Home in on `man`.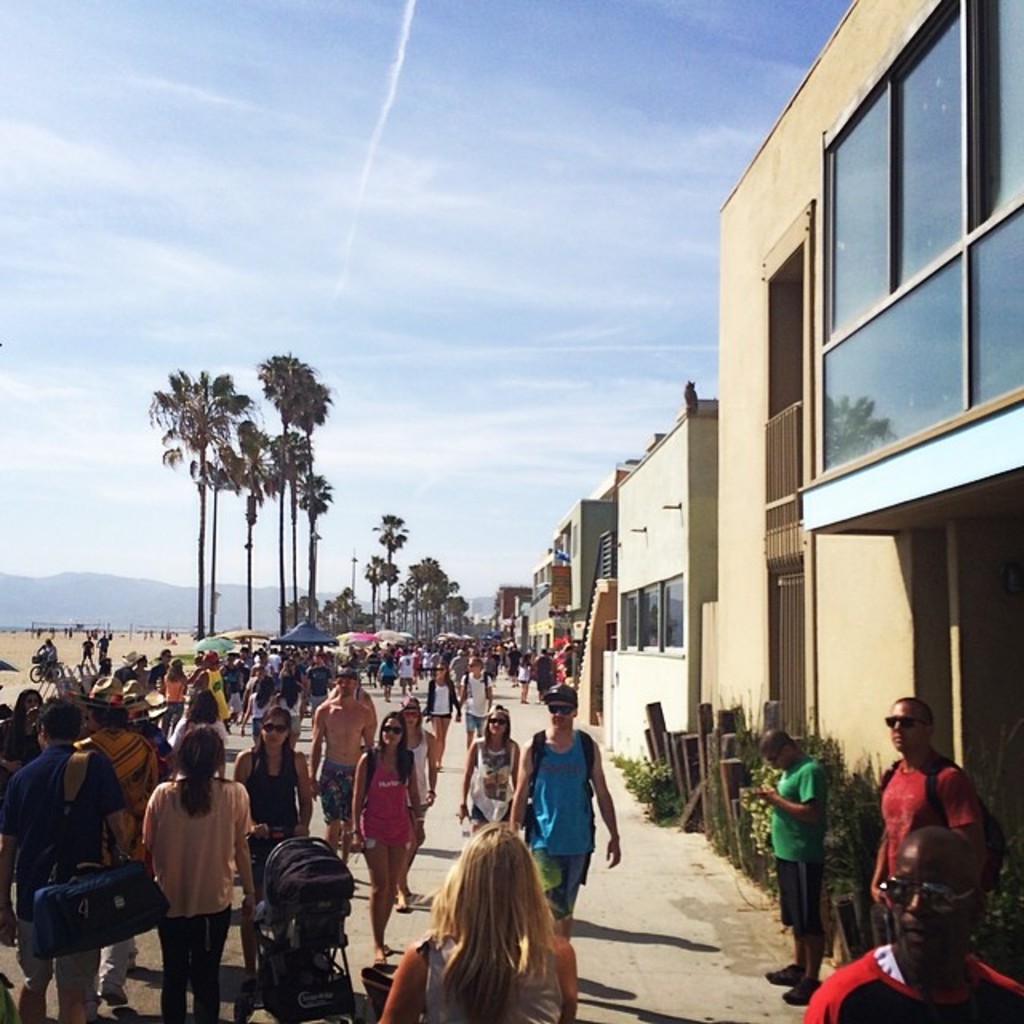
Homed in at detection(459, 656, 493, 752).
